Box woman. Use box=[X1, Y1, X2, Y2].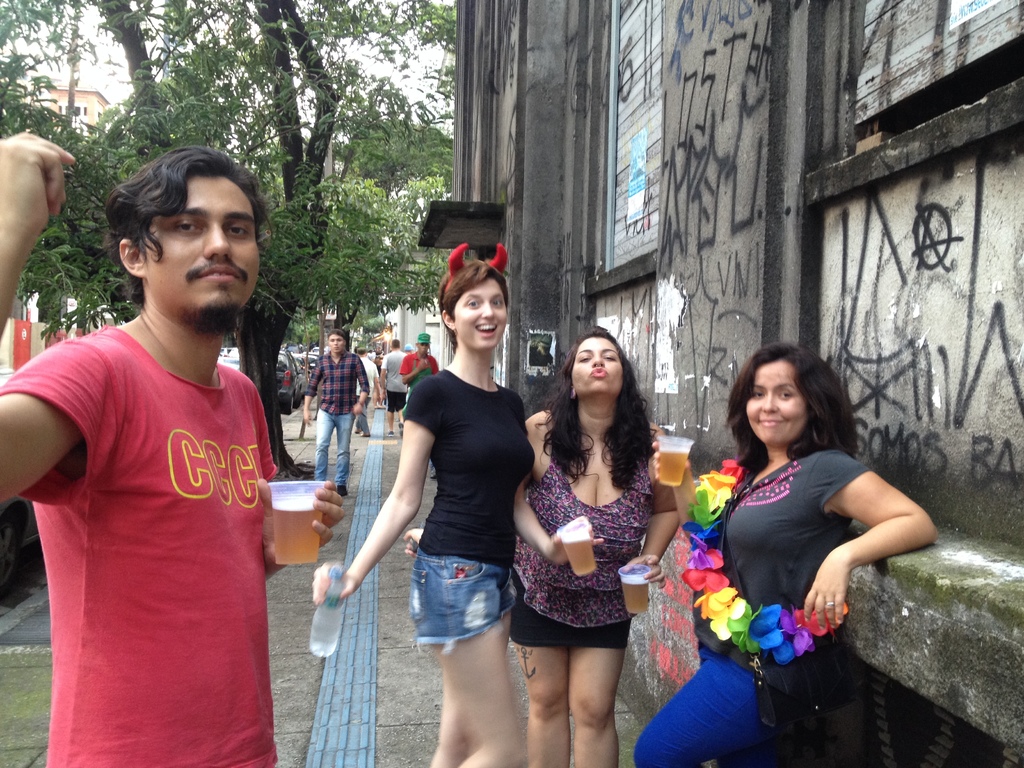
box=[316, 241, 541, 767].
